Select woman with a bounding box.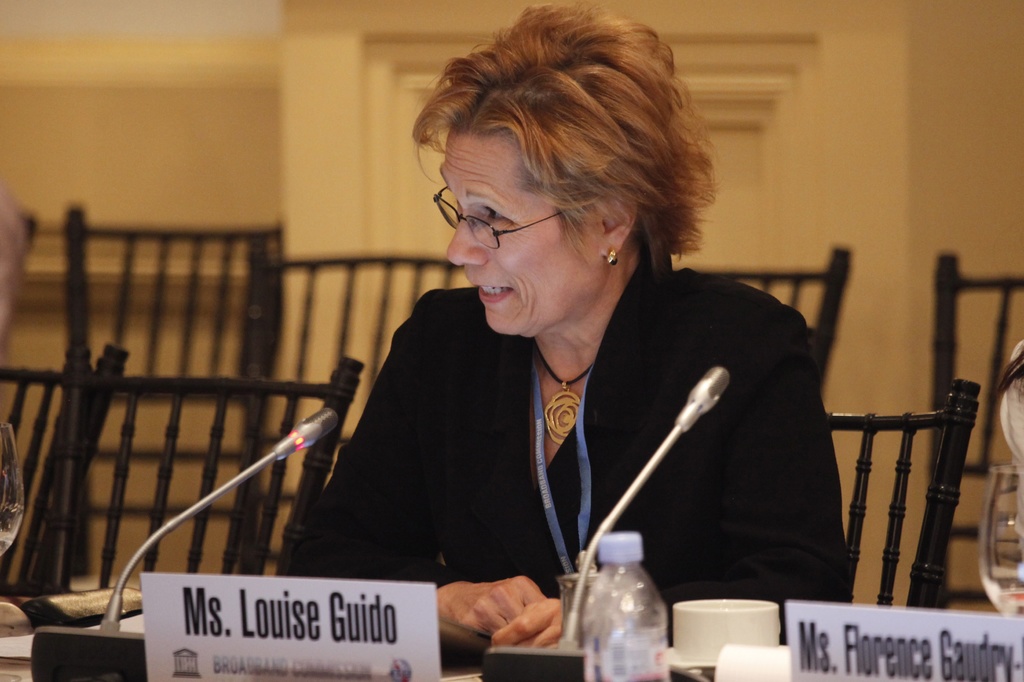
l=276, t=0, r=861, b=662.
